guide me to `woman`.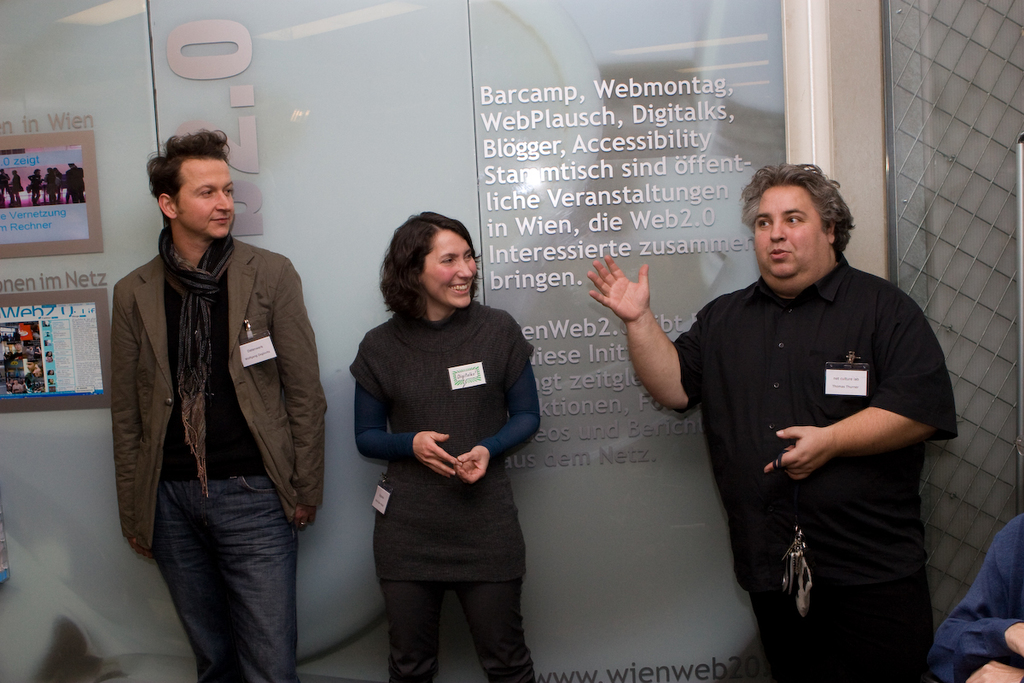
Guidance: locate(338, 205, 545, 677).
